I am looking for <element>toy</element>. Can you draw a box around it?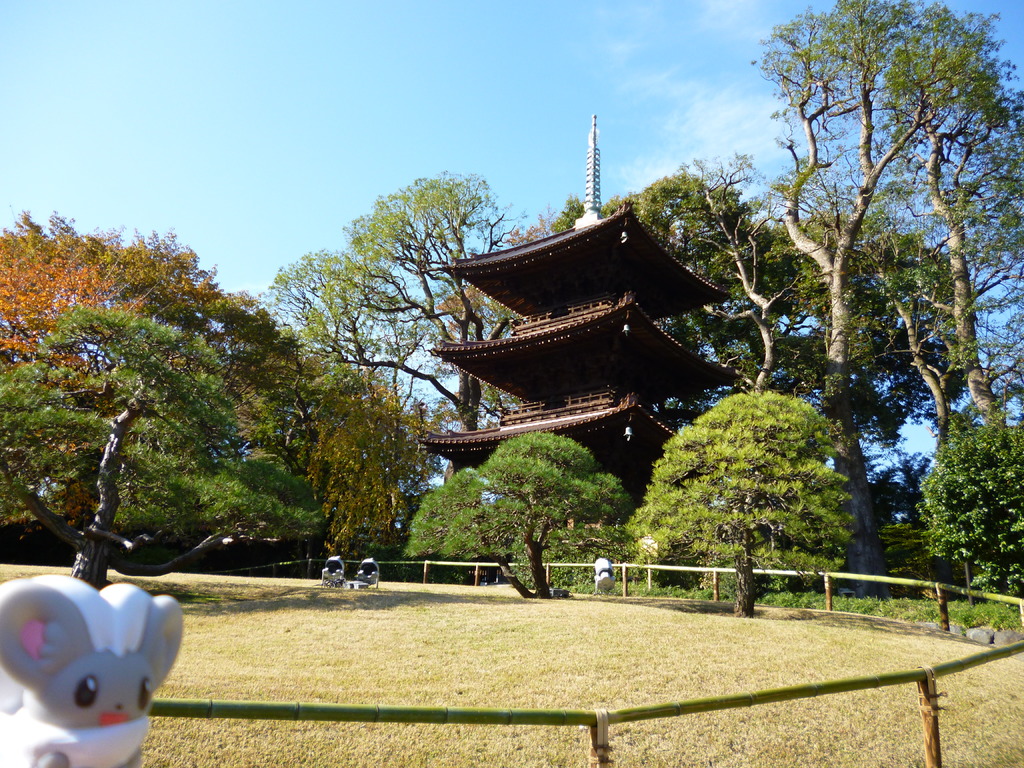
Sure, the bounding box is Rect(0, 572, 186, 767).
